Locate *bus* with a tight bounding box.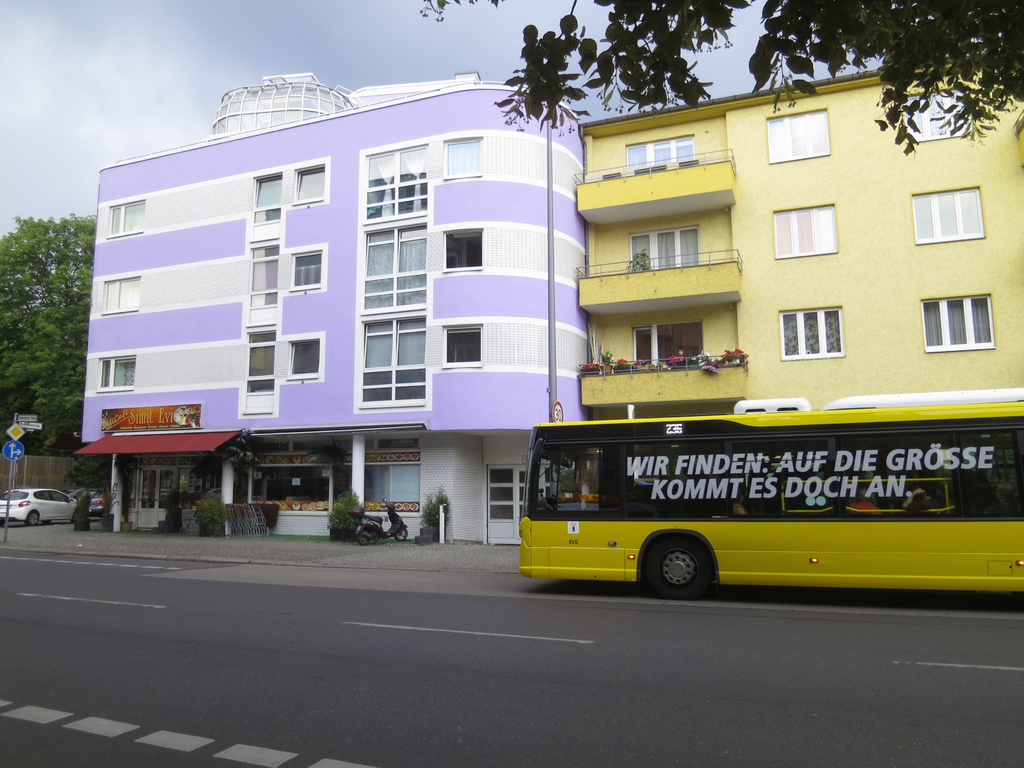
(left=516, top=410, right=1023, bottom=605).
